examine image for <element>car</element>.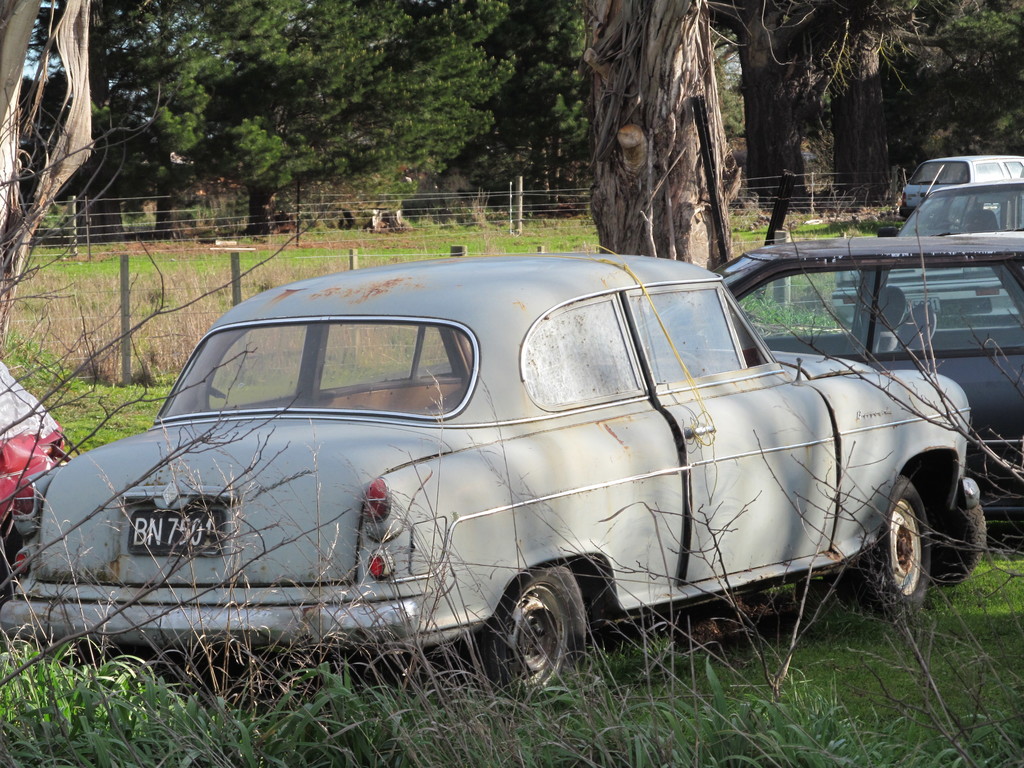
Examination result: crop(903, 154, 1023, 241).
